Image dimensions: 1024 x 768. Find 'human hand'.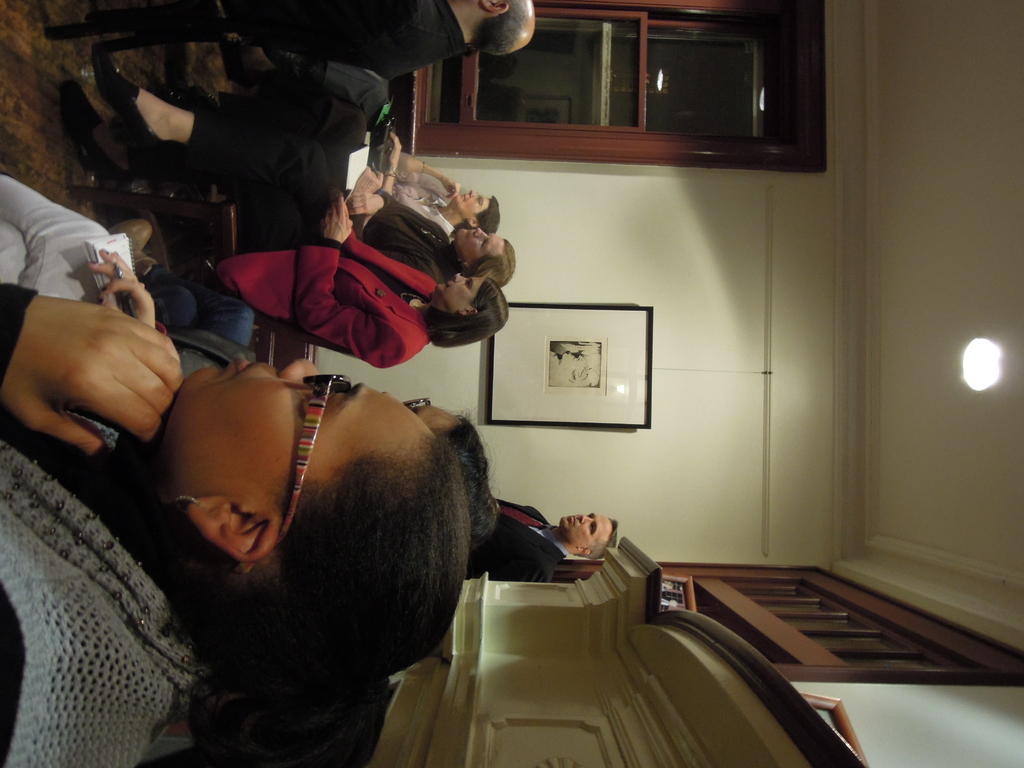
l=84, t=249, r=156, b=330.
